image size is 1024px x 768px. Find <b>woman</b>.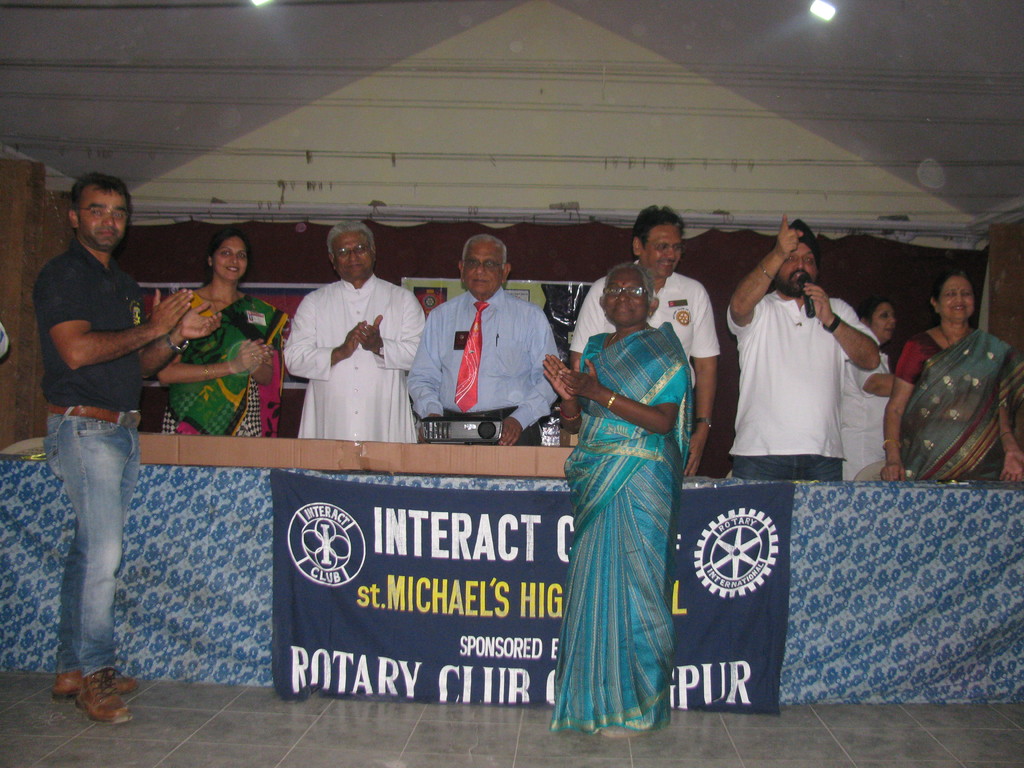
(left=154, top=228, right=292, bottom=436).
